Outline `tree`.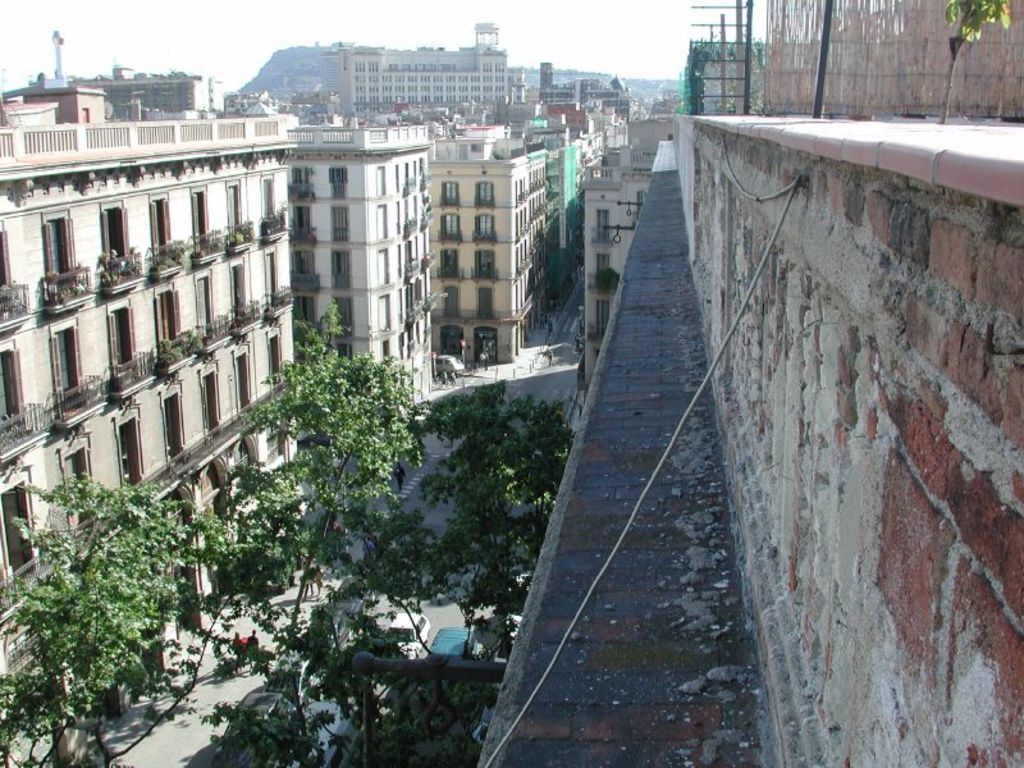
Outline: left=192, top=317, right=425, bottom=704.
